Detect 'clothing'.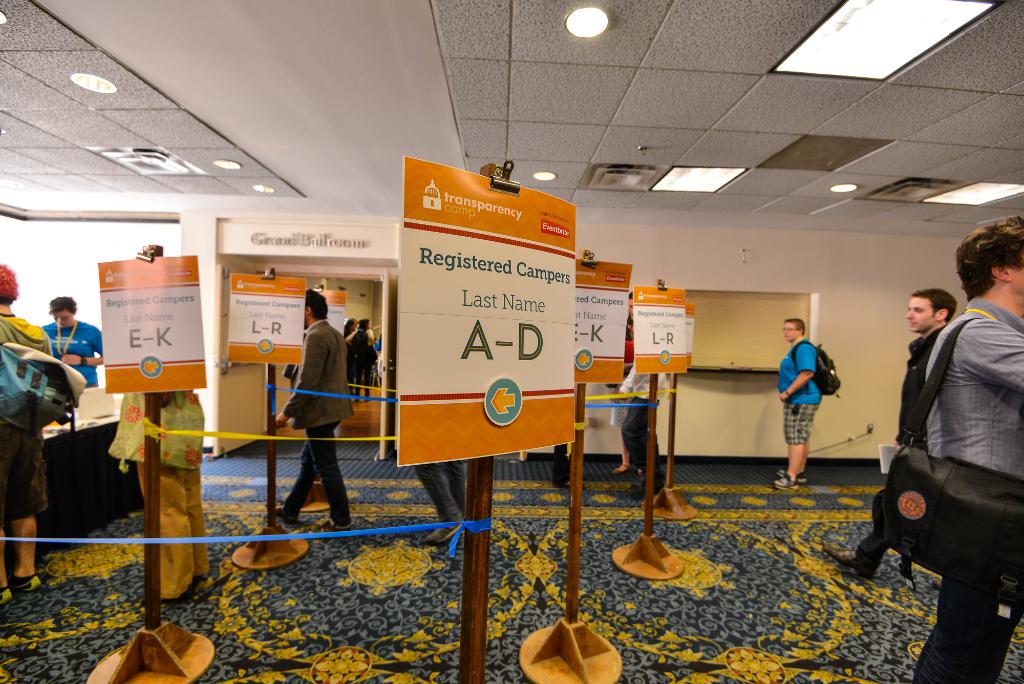
Detected at box(778, 405, 817, 447).
